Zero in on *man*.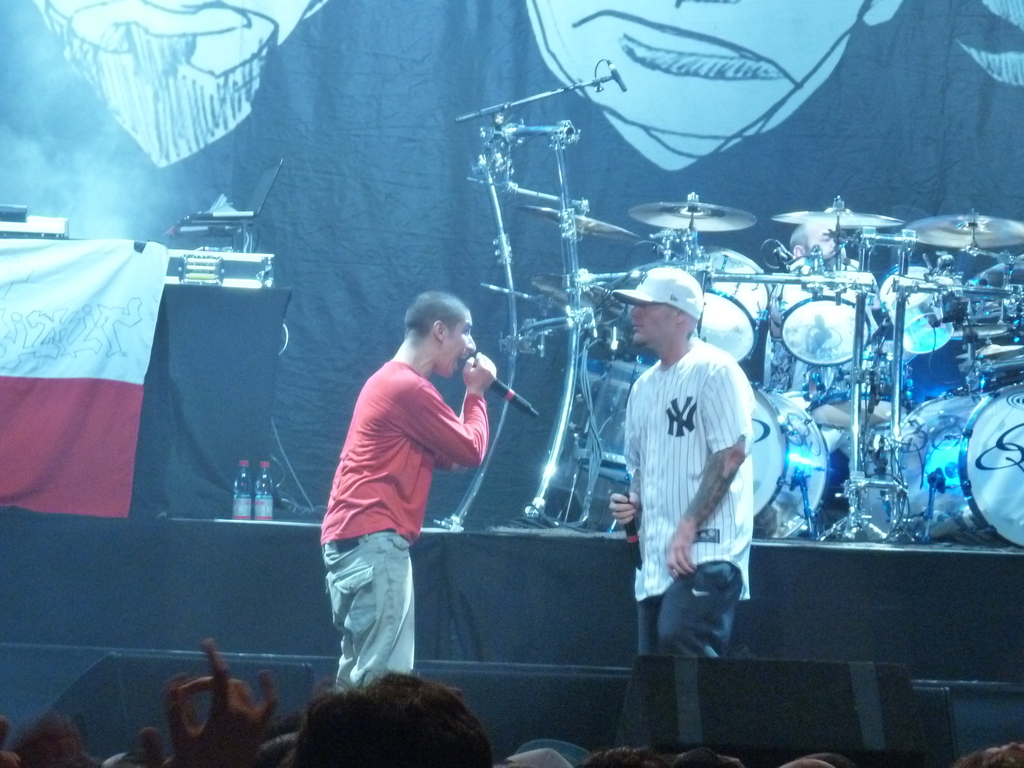
Zeroed in: locate(610, 264, 780, 697).
